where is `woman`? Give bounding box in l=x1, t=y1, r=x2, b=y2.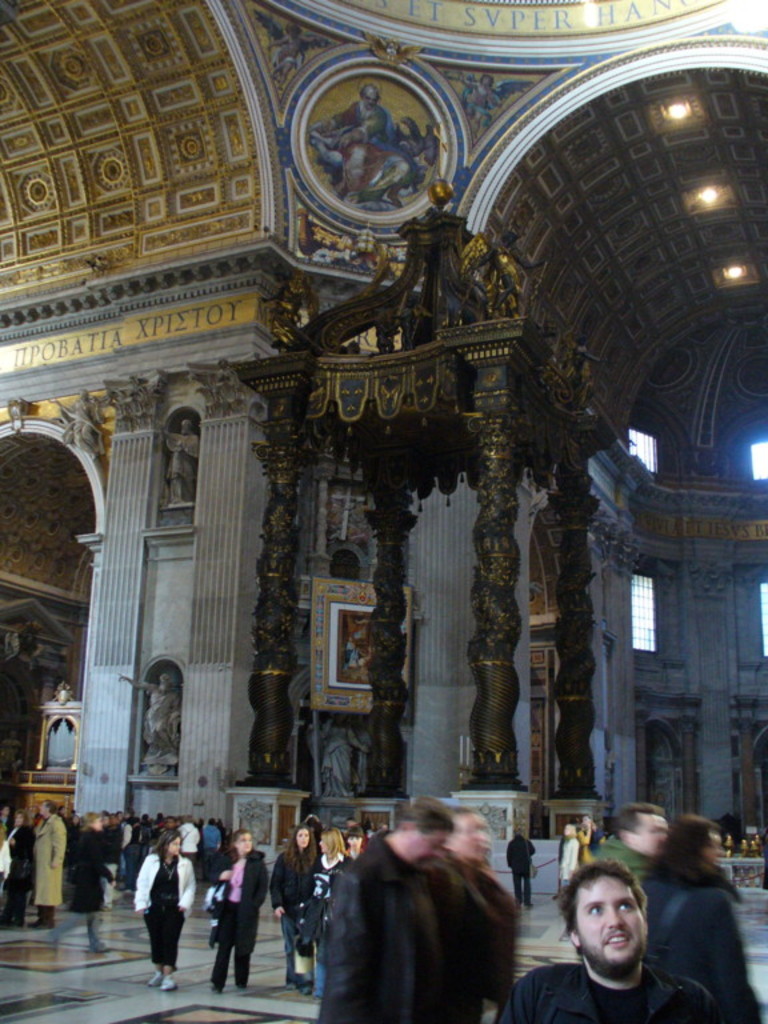
l=0, t=808, r=35, b=927.
